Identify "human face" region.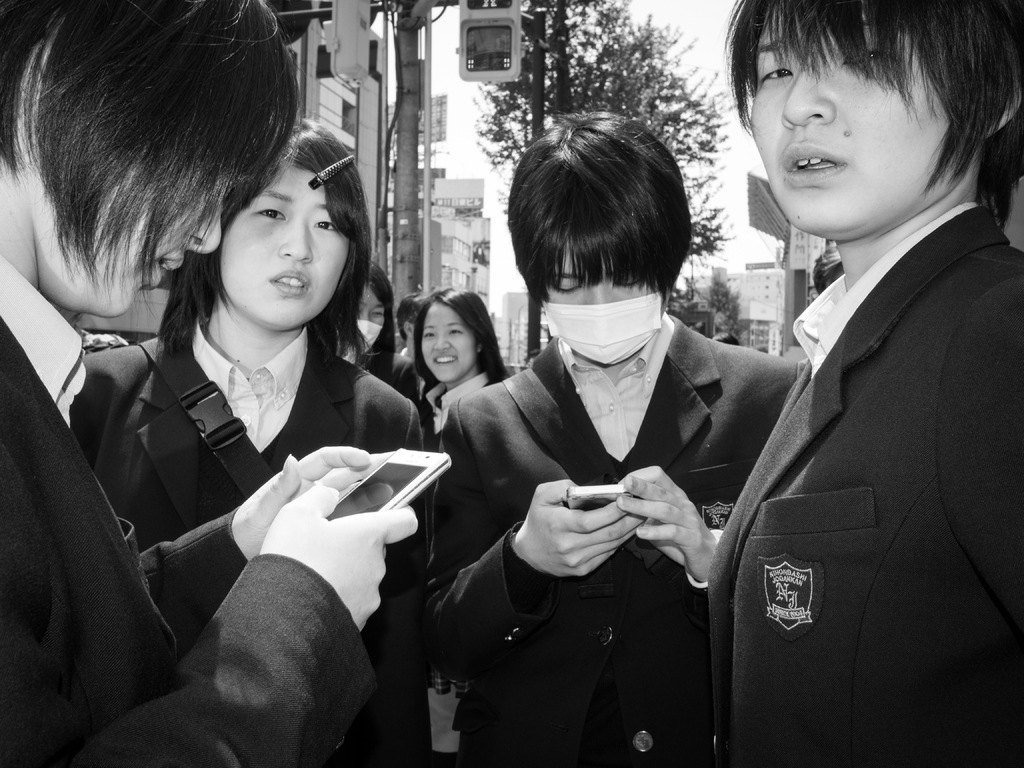
Region: (x1=545, y1=237, x2=660, y2=365).
